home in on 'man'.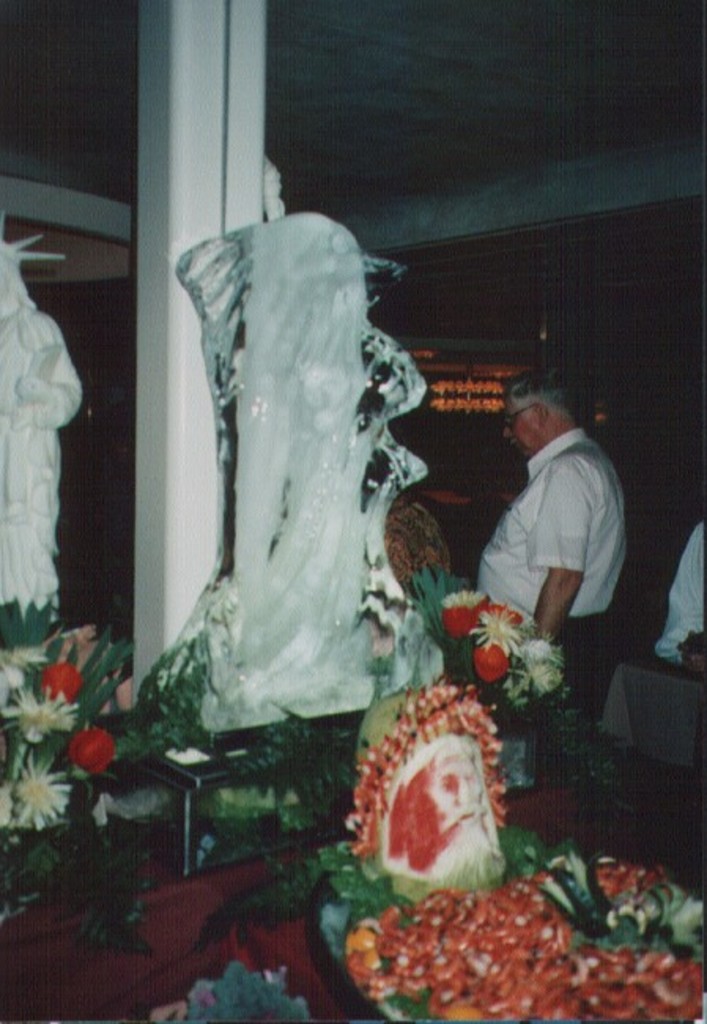
Homed in at BBox(660, 515, 705, 674).
